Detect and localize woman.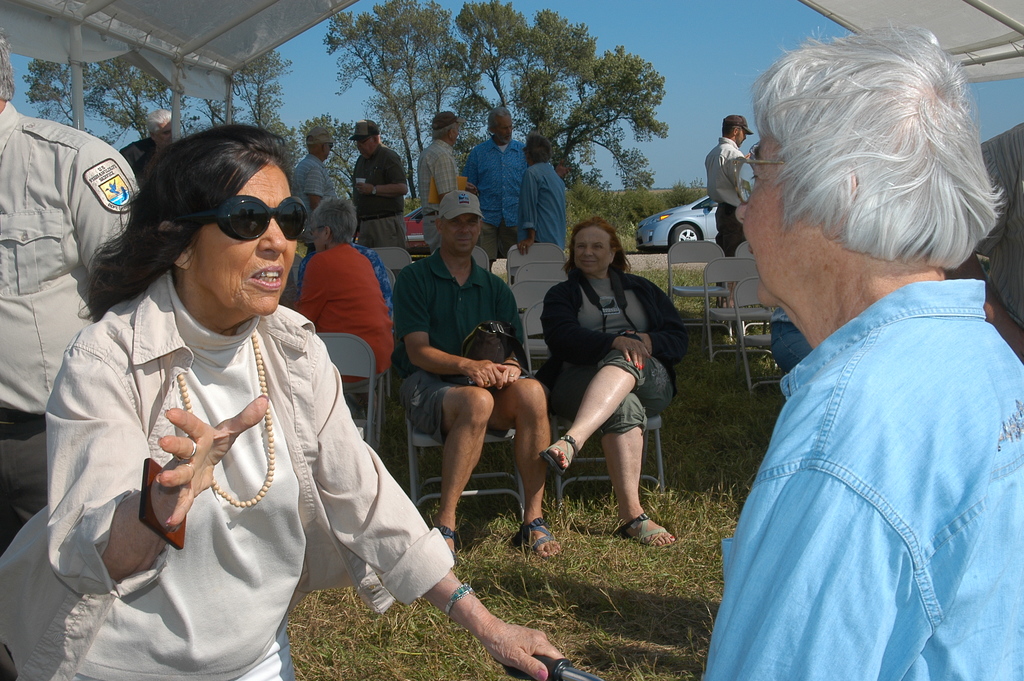
Localized at BBox(532, 214, 693, 552).
